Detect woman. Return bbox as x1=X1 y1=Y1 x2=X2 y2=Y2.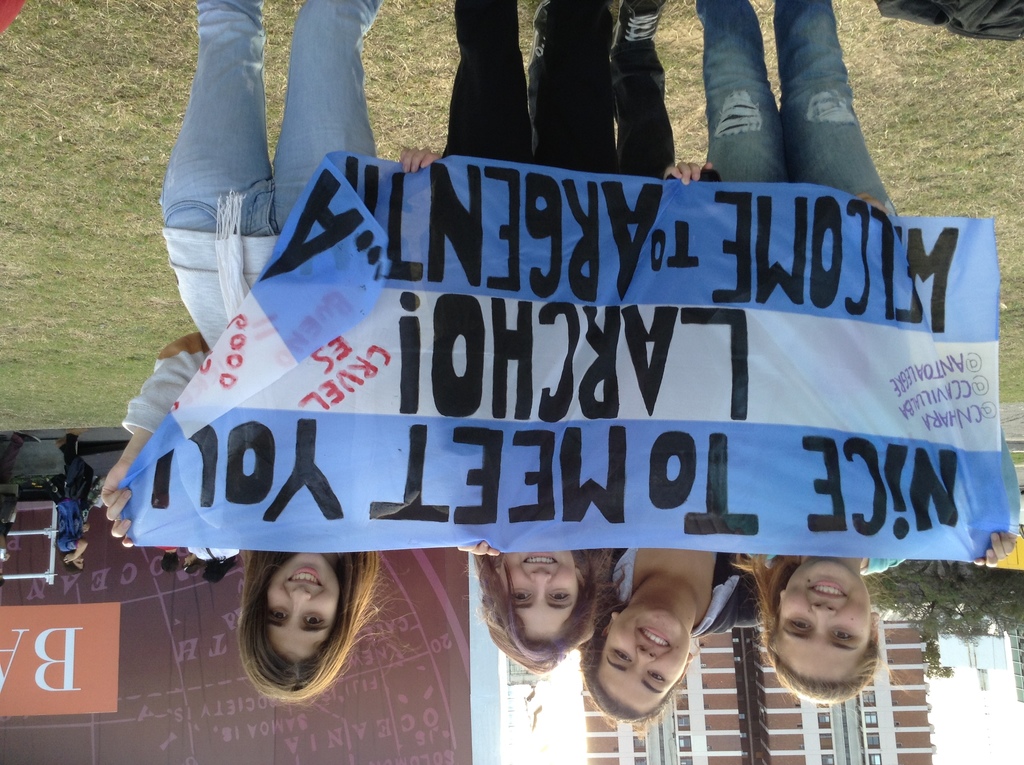
x1=400 y1=0 x2=627 y2=681.
